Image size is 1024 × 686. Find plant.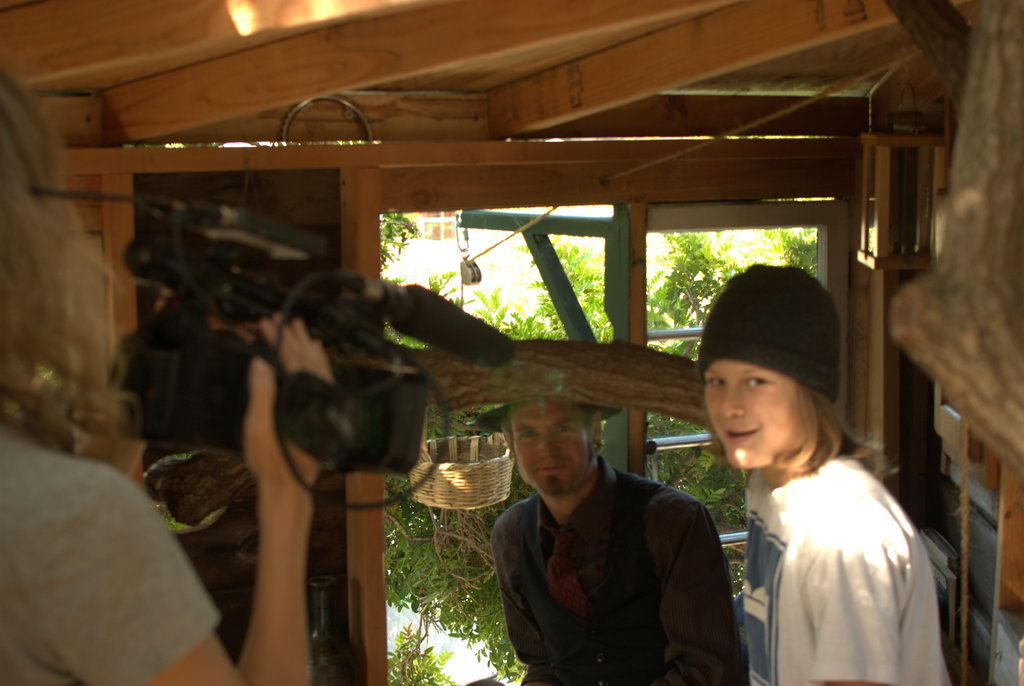
rect(650, 332, 703, 362).
